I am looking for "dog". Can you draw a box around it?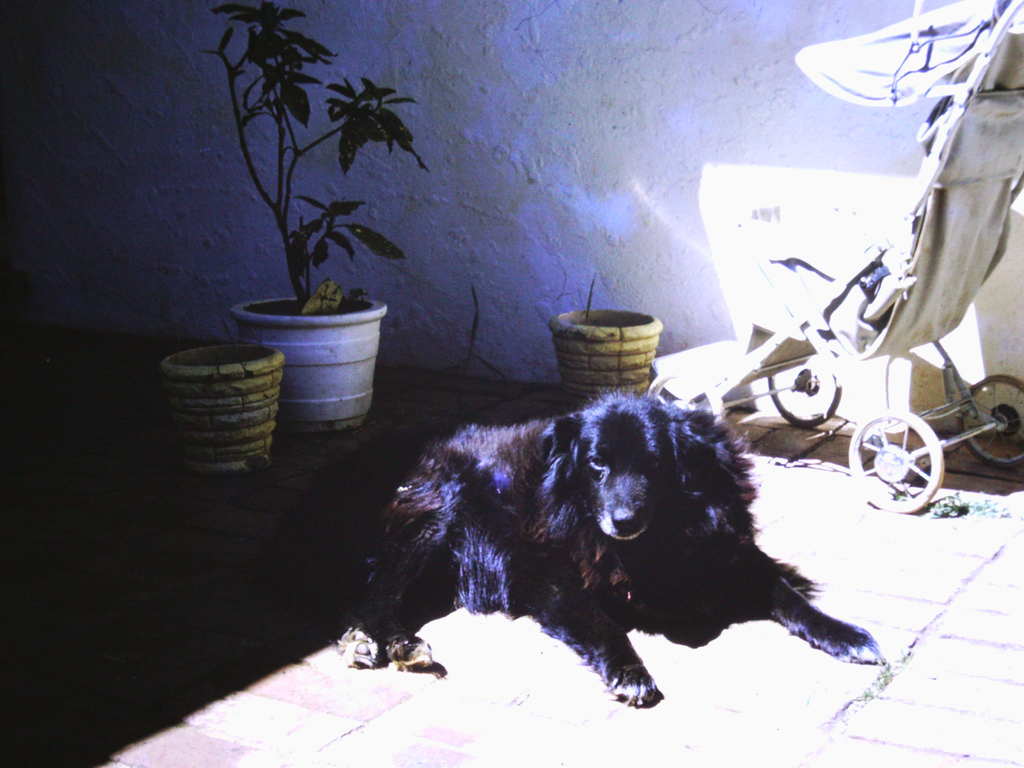
Sure, the bounding box is 338, 383, 884, 712.
